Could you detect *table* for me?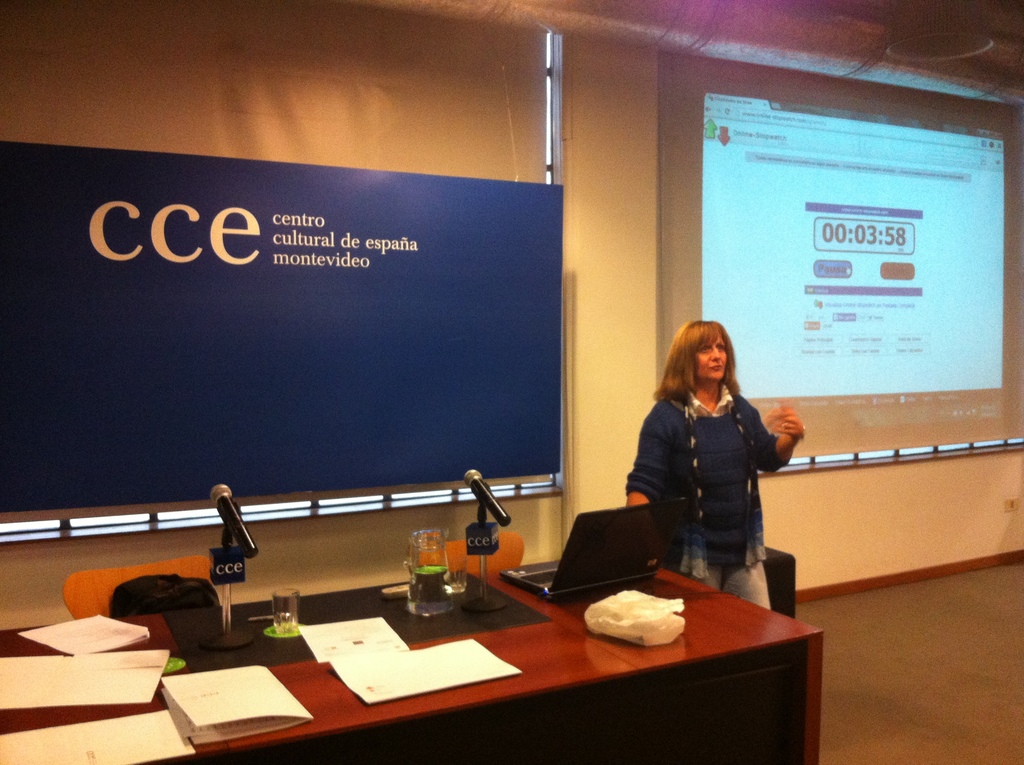
Detection result: bbox=(260, 520, 824, 751).
